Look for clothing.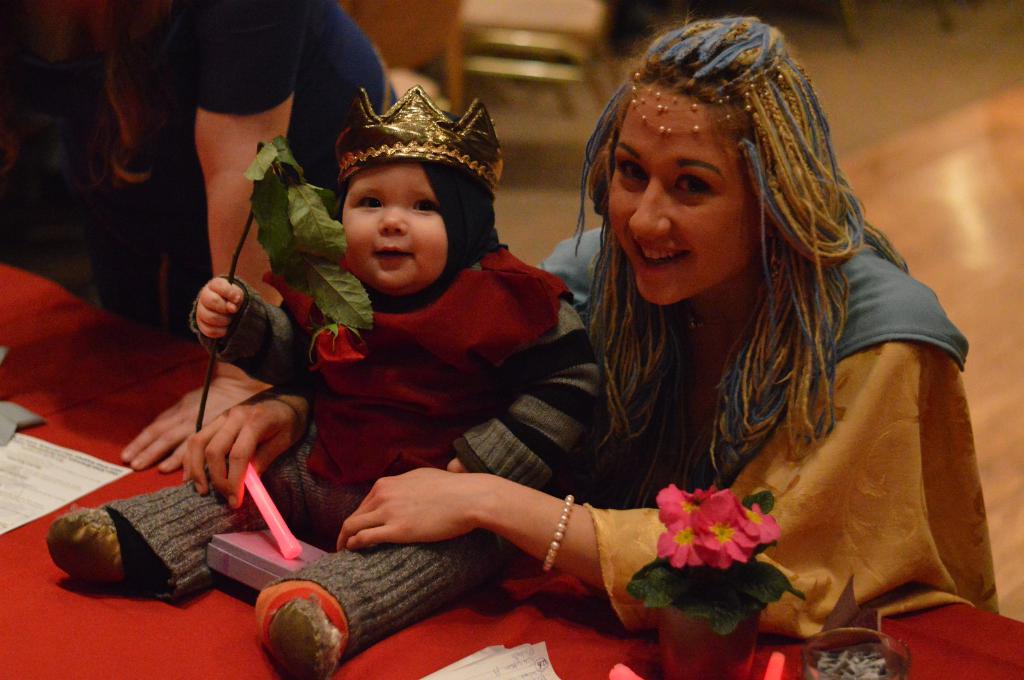
Found: (529, 219, 1011, 679).
